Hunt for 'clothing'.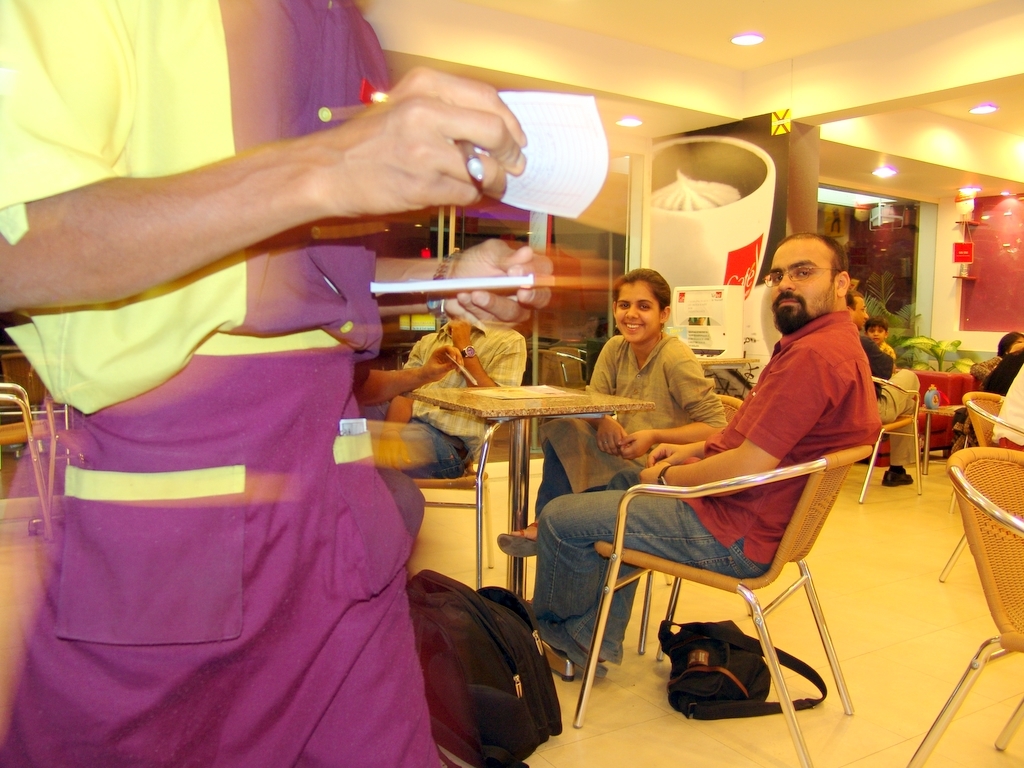
Hunted down at x1=974 y1=350 x2=1002 y2=385.
